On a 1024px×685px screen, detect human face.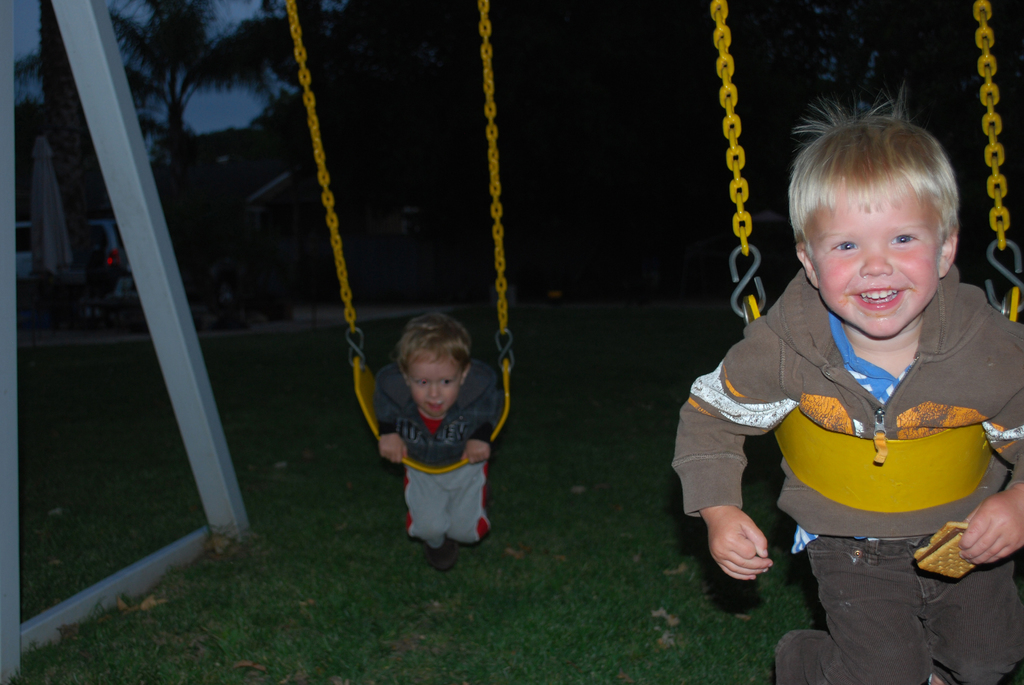
pyautogui.locateOnScreen(811, 185, 950, 336).
